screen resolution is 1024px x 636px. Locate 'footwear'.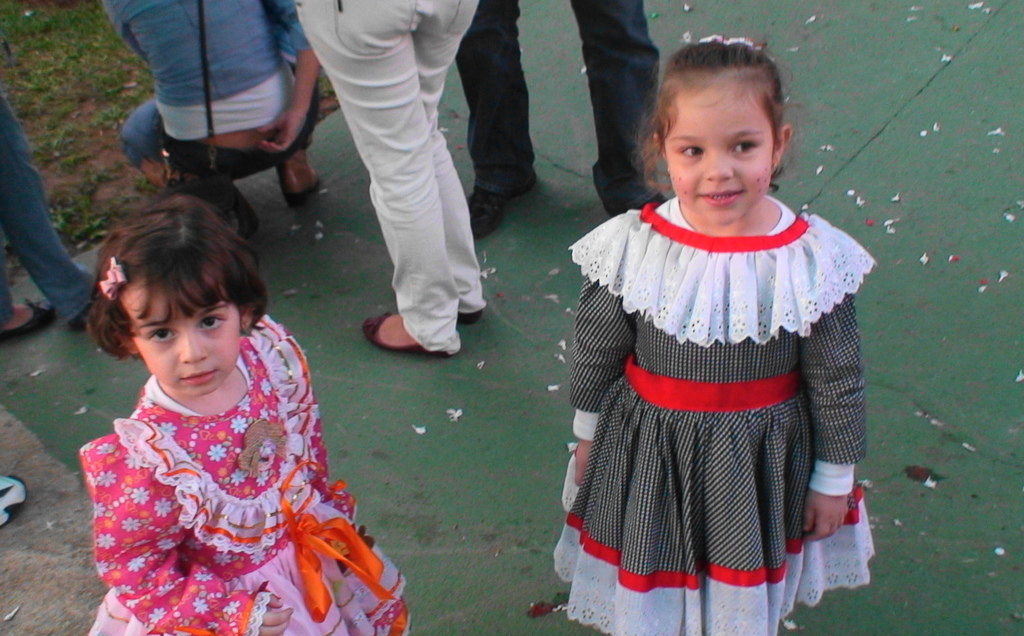
(0,474,34,529).
